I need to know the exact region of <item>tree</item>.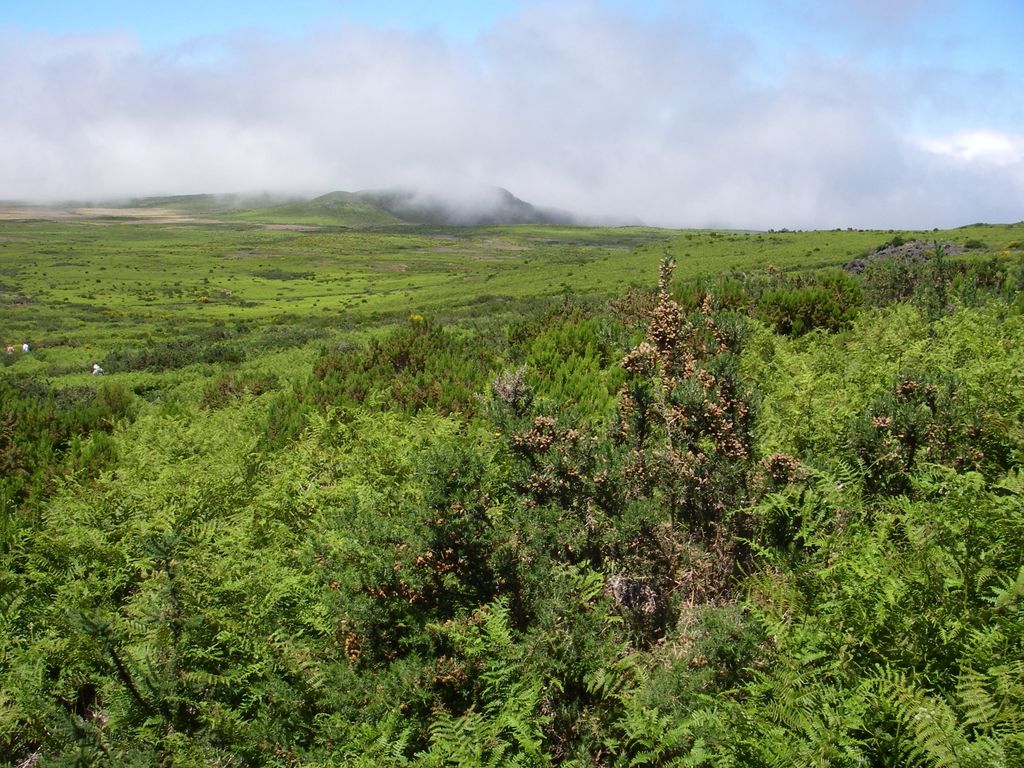
Region: x1=746 y1=305 x2=888 y2=476.
